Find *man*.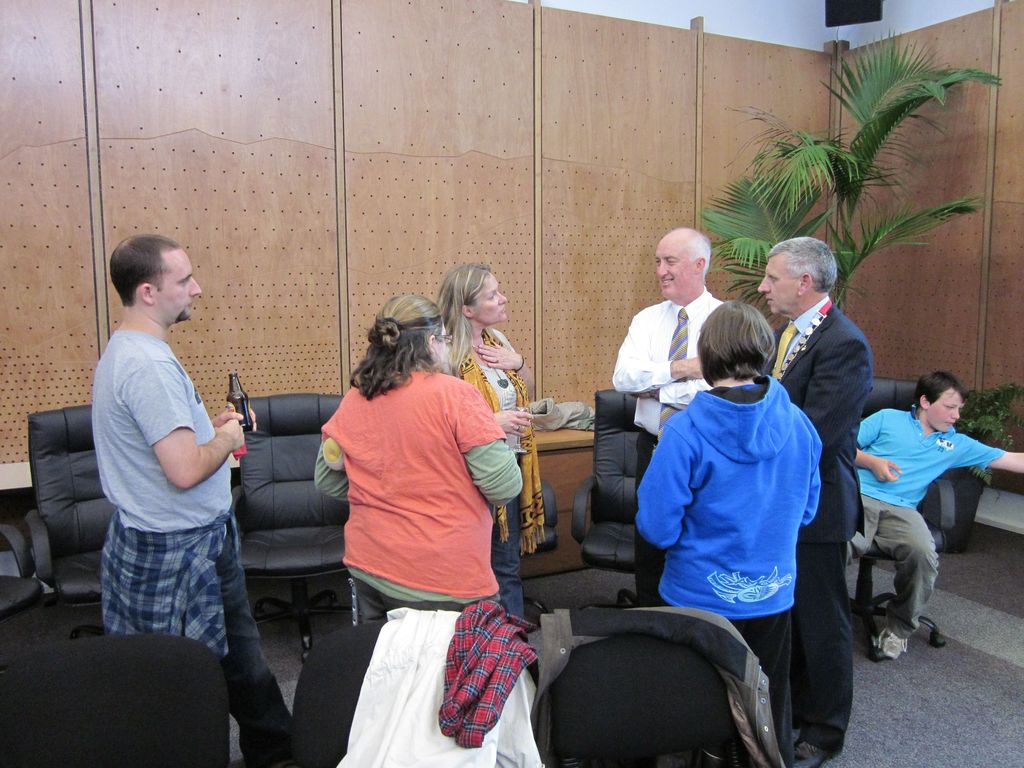
{"x1": 845, "y1": 371, "x2": 1023, "y2": 666}.
